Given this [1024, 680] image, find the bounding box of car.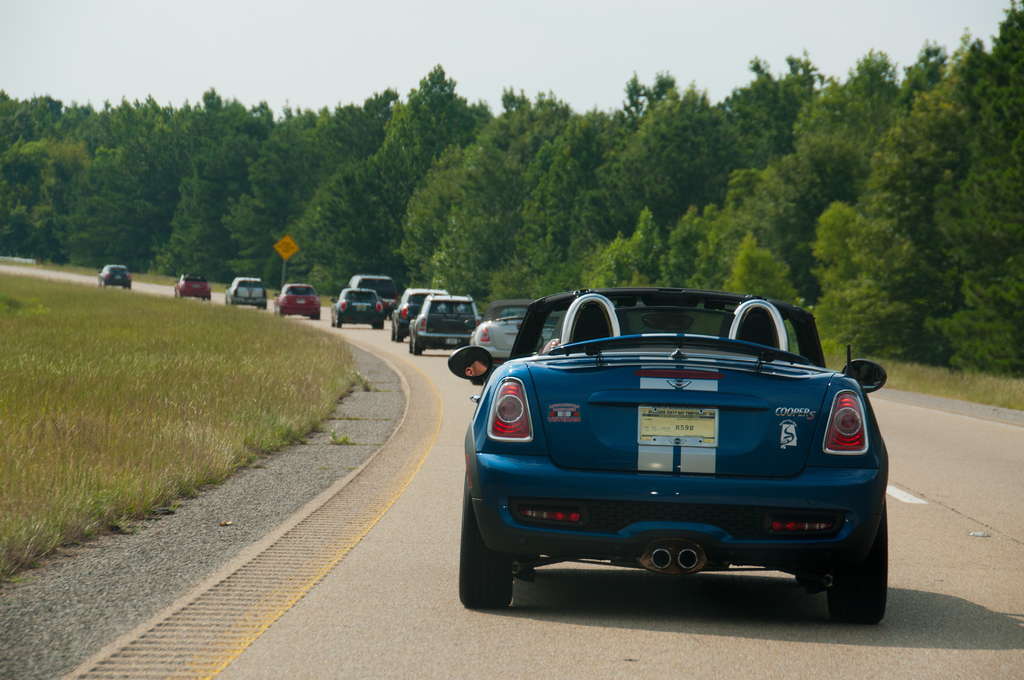
[left=454, top=280, right=876, bottom=624].
